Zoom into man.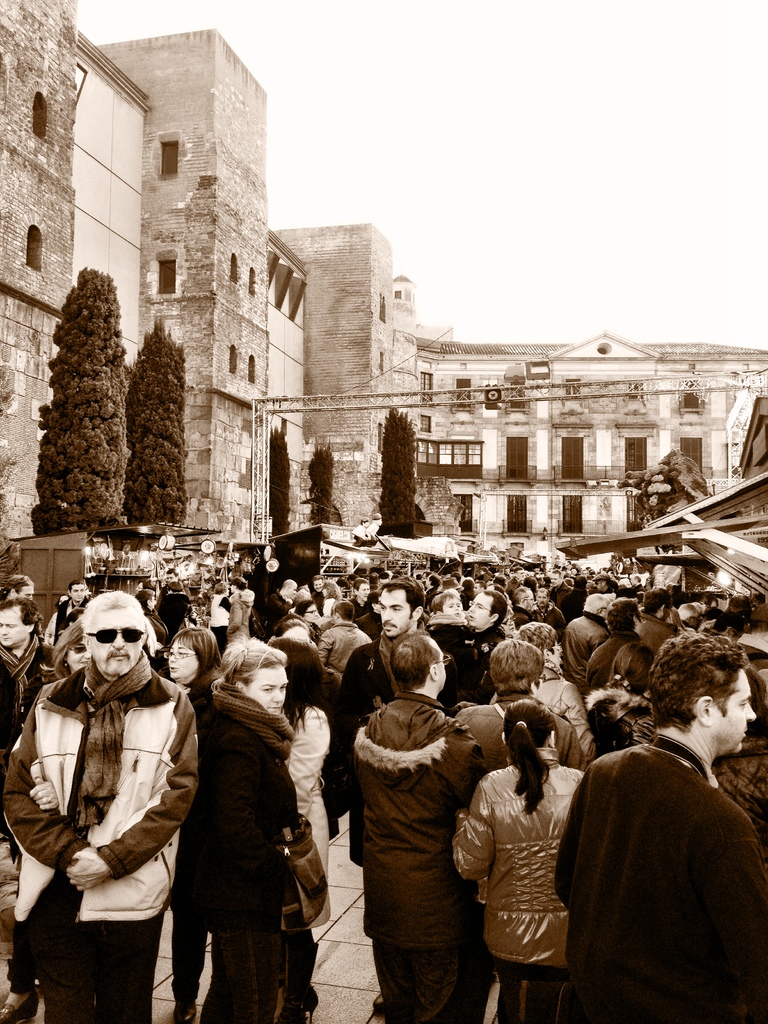
Zoom target: (51, 577, 90, 636).
